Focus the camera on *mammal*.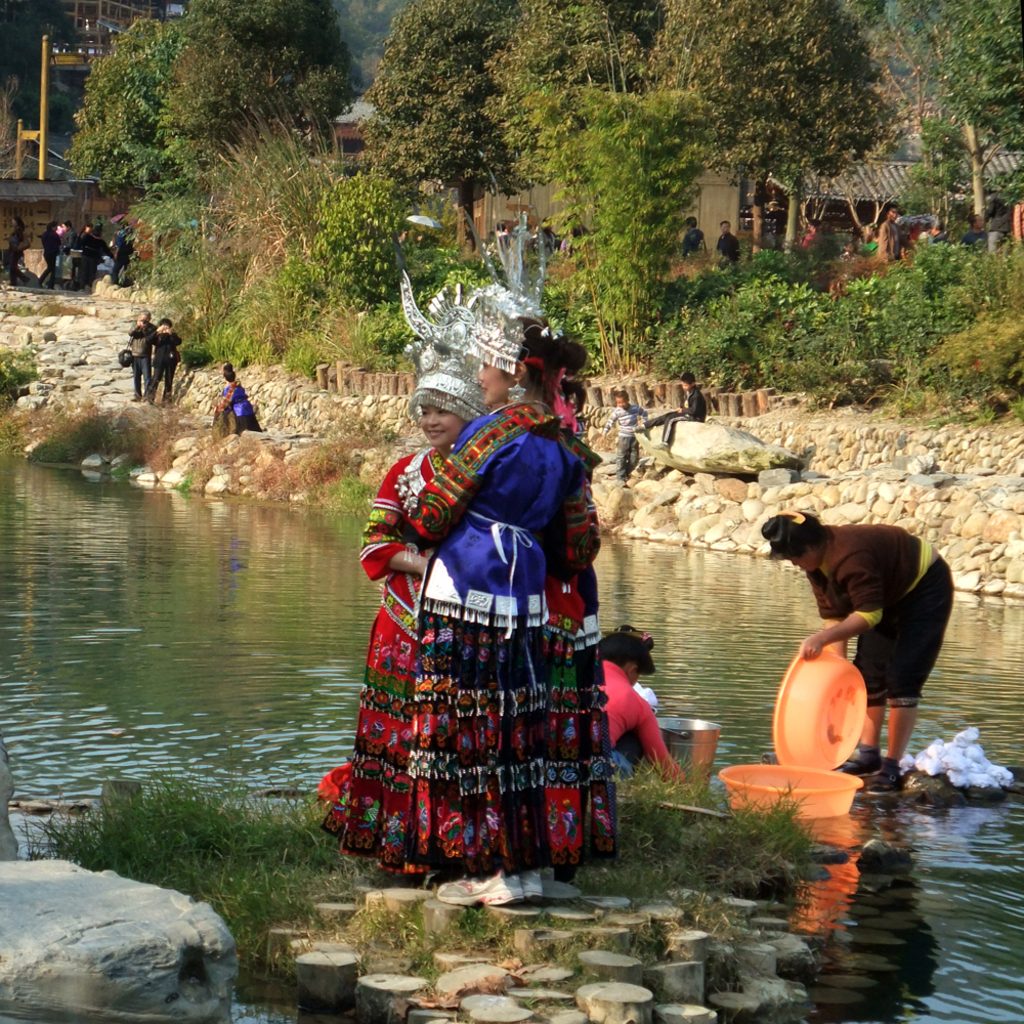
Focus region: bbox=[385, 196, 632, 910].
